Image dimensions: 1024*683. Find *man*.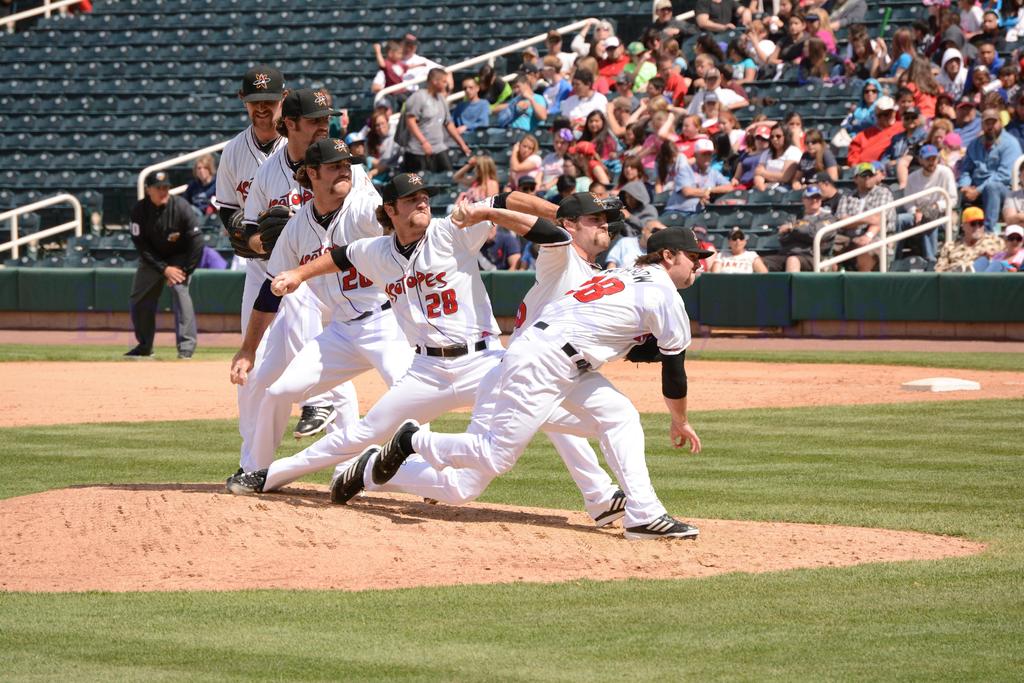
left=602, top=224, right=659, bottom=267.
